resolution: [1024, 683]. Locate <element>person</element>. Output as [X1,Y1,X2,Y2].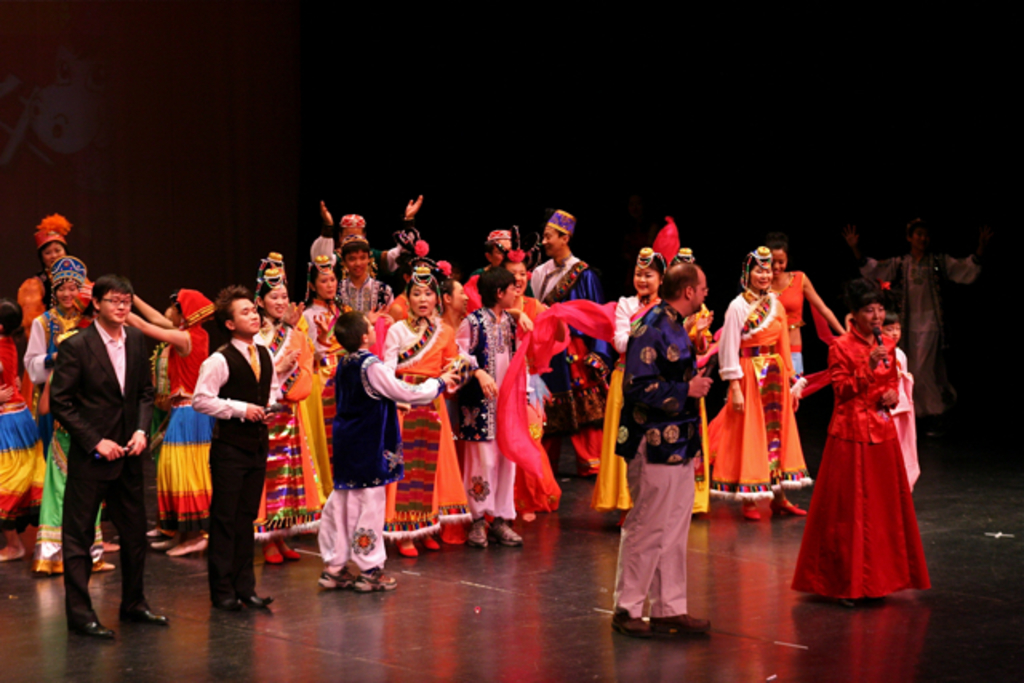
[259,248,326,569].
